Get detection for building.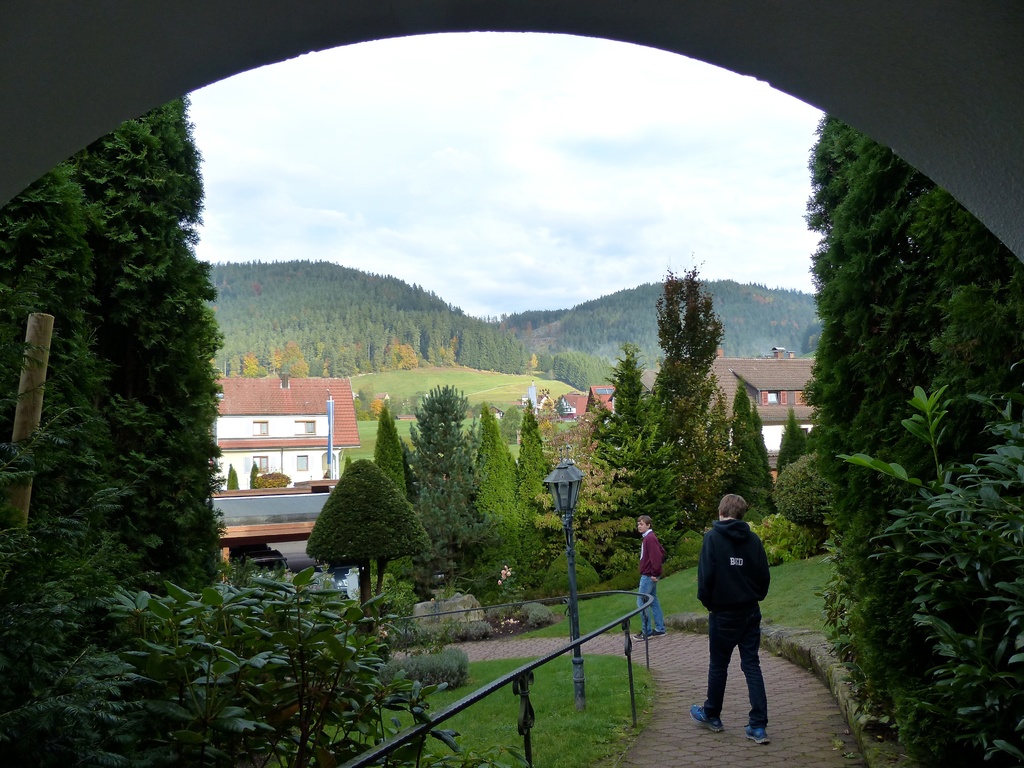
Detection: x1=214 y1=379 x2=353 y2=494.
